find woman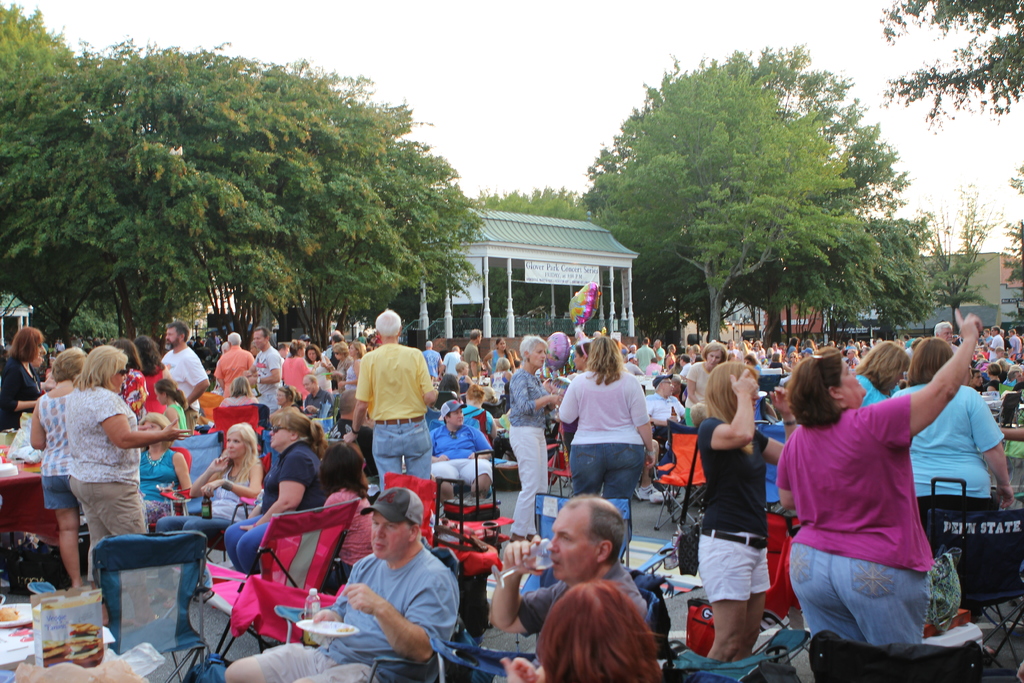
{"x1": 482, "y1": 334, "x2": 515, "y2": 378}
